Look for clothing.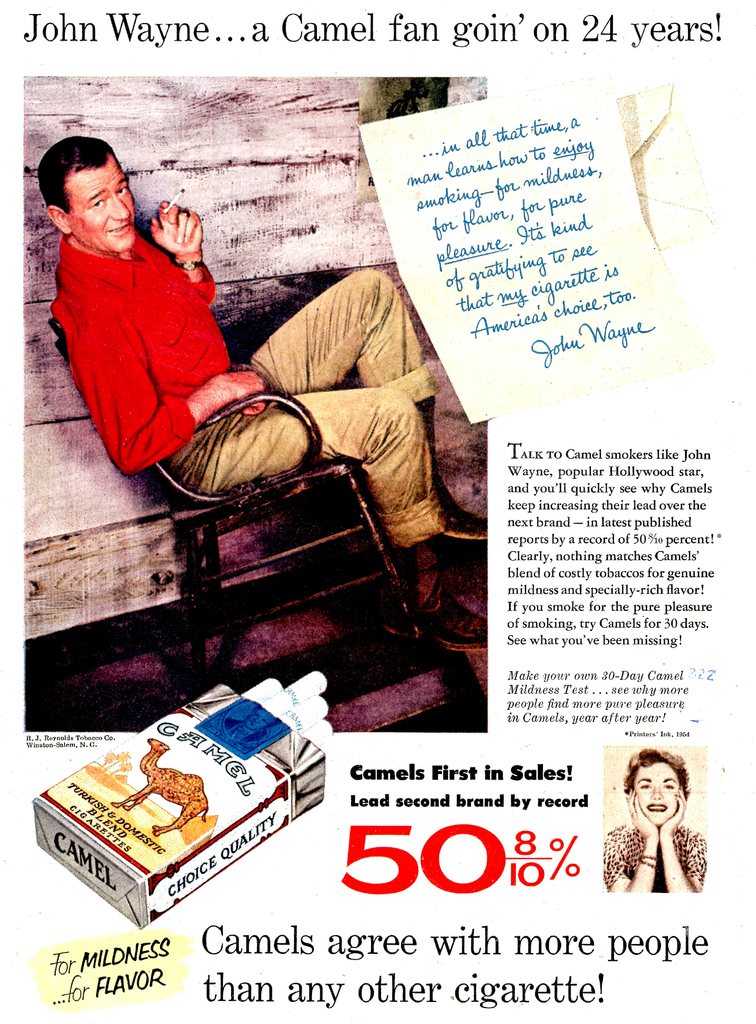
Found: bbox(599, 825, 709, 893).
